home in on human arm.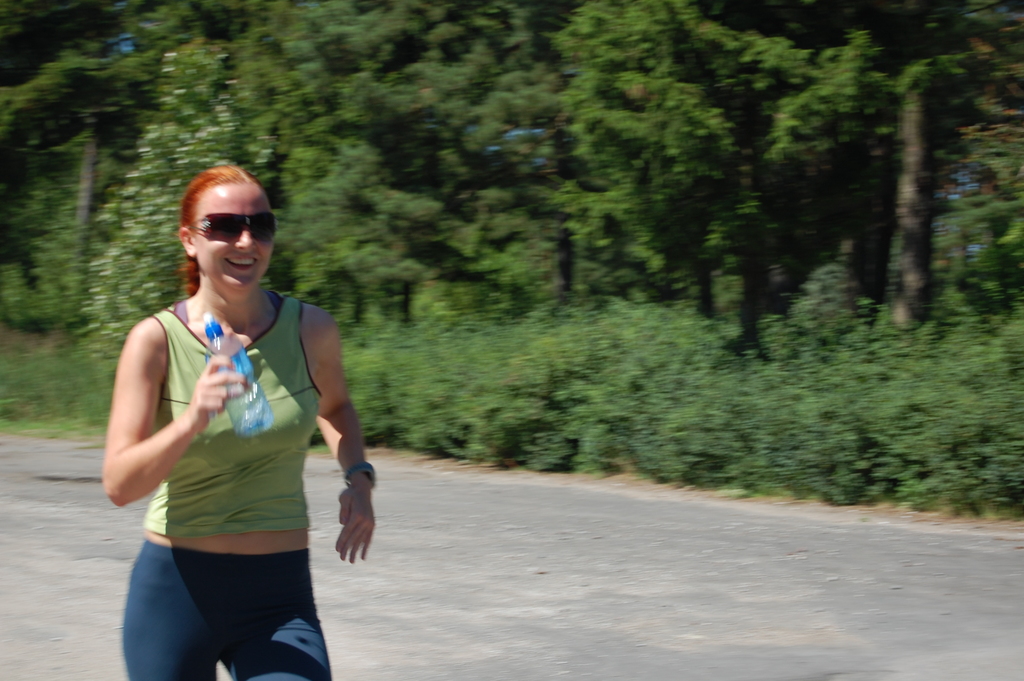
Homed in at bbox=[104, 320, 252, 518].
